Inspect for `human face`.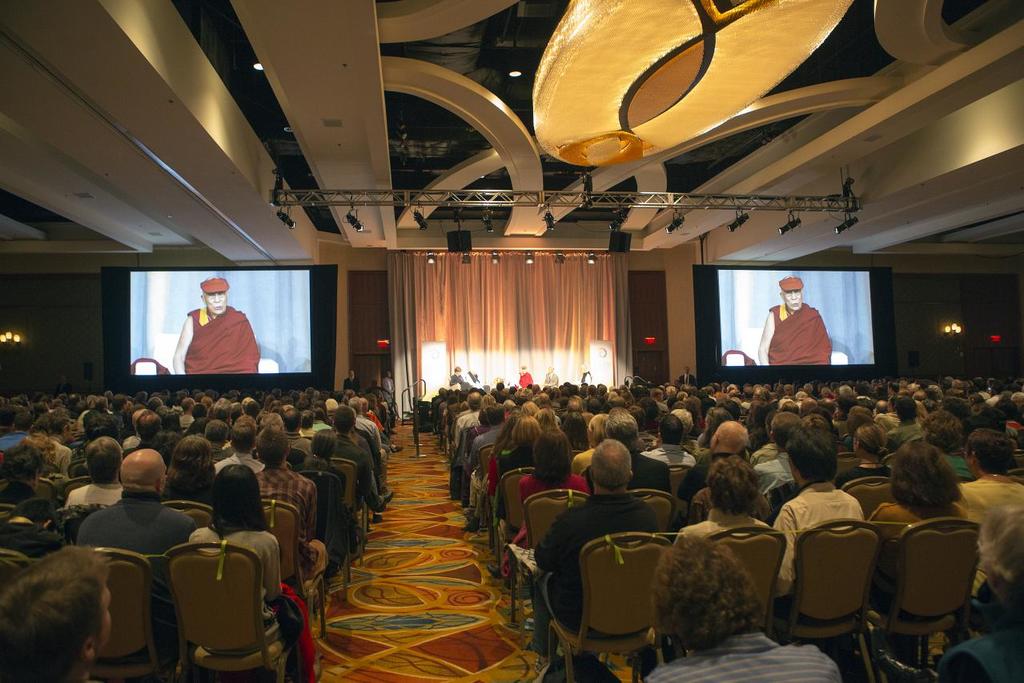
Inspection: rect(857, 416, 888, 459).
